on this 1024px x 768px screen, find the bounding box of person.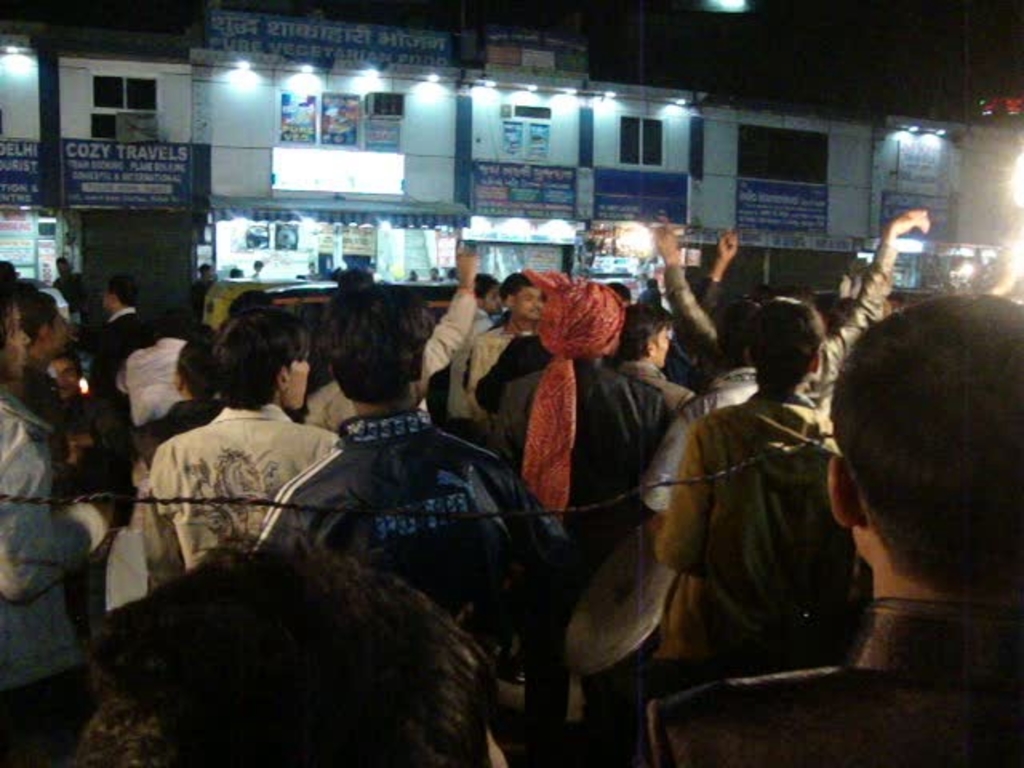
Bounding box: <bbox>613, 302, 694, 435</bbox>.
